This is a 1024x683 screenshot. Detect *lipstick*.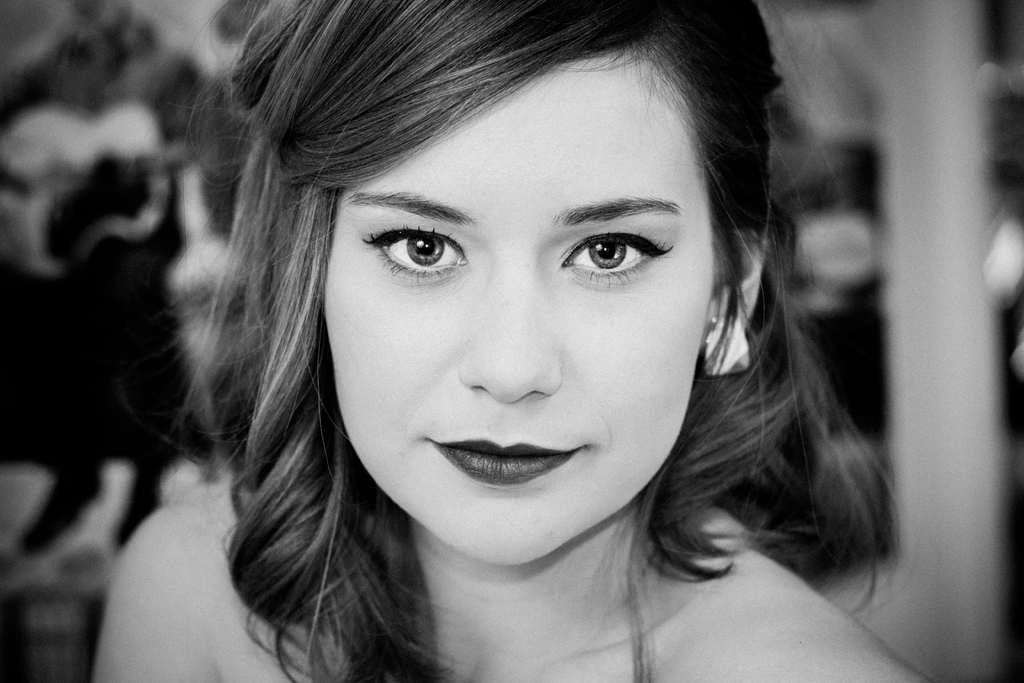
BBox(428, 436, 584, 485).
